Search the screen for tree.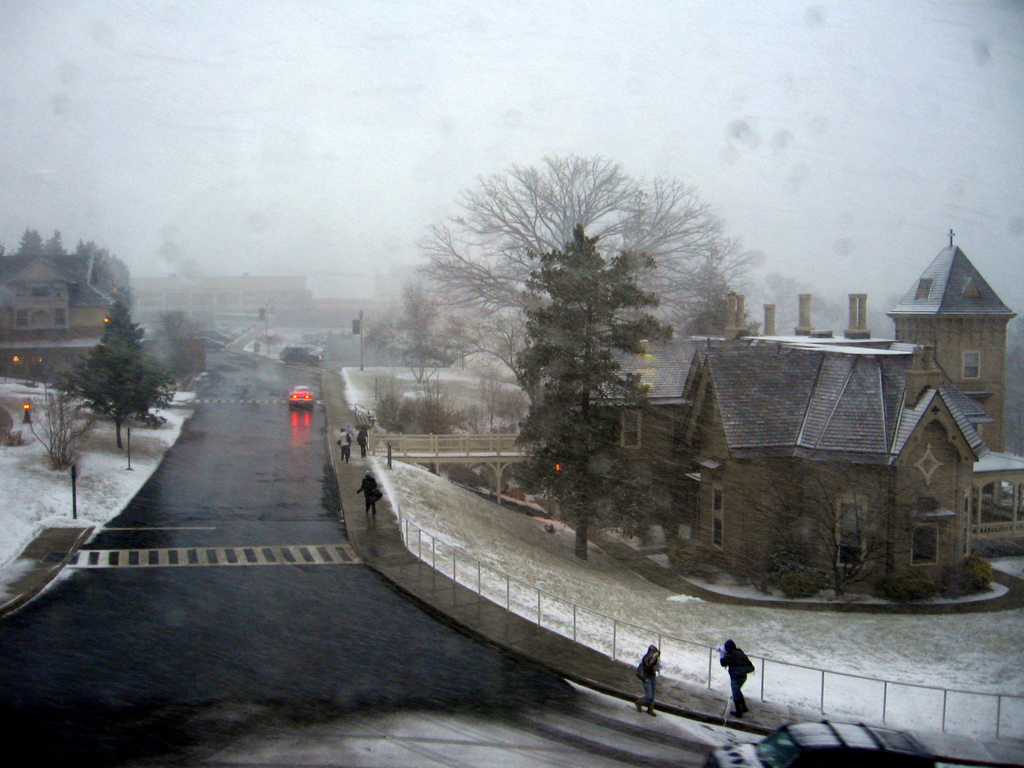
Found at x1=524, y1=225, x2=666, y2=550.
